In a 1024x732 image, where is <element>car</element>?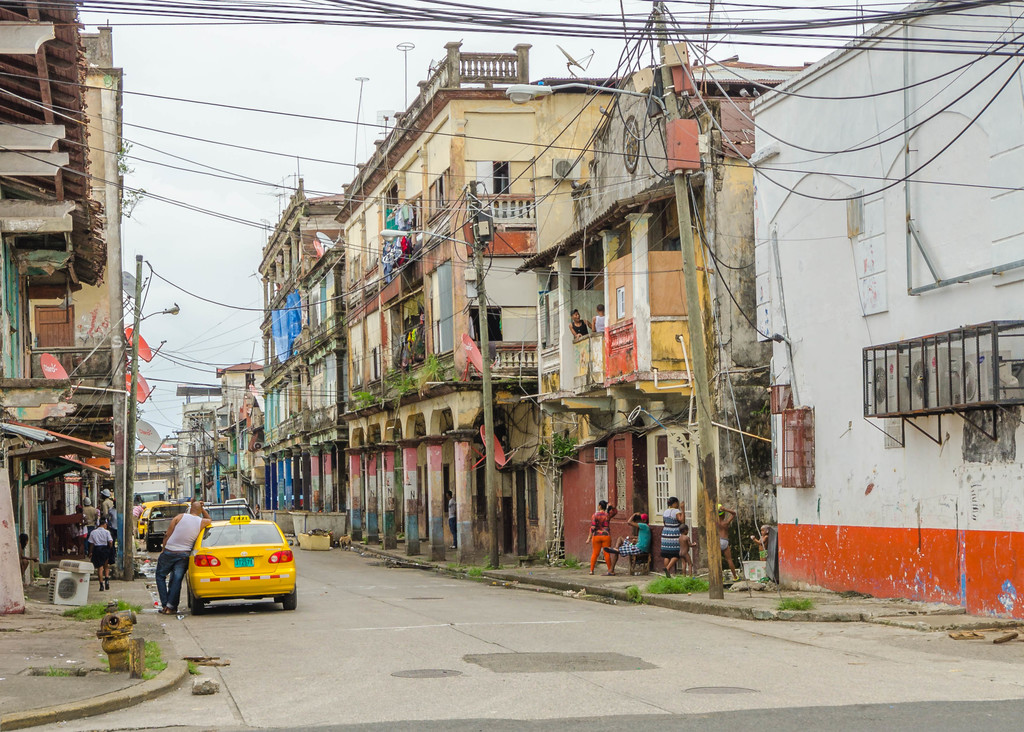
BBox(229, 496, 248, 504).
